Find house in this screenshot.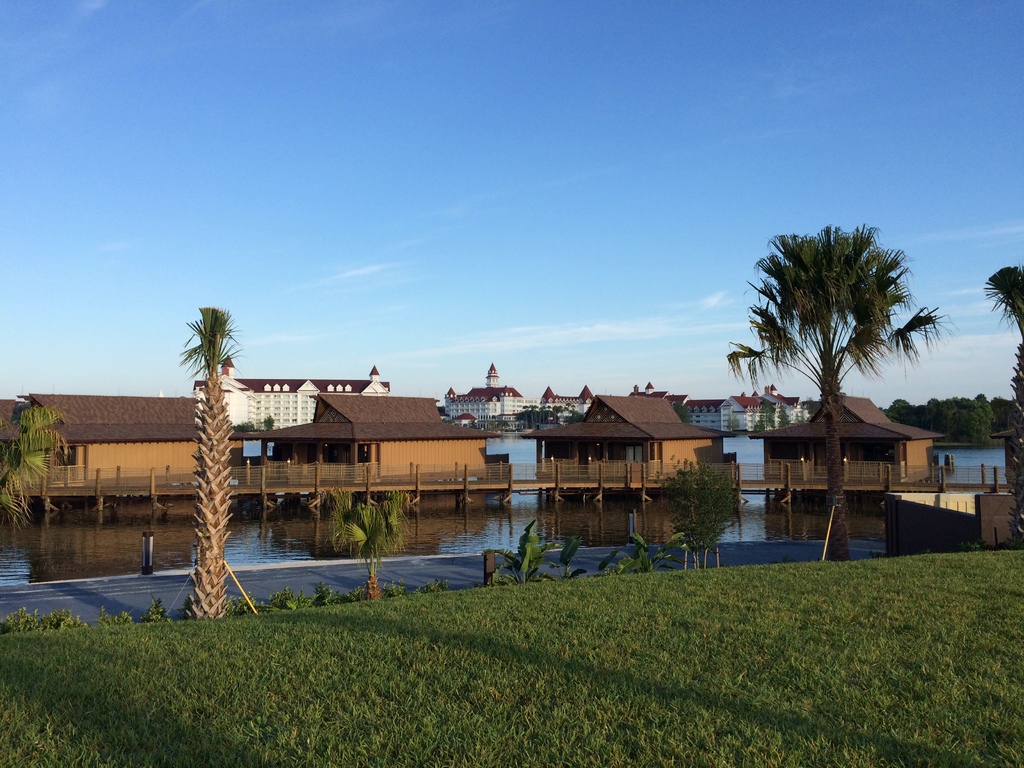
The bounding box for house is 679, 389, 744, 431.
